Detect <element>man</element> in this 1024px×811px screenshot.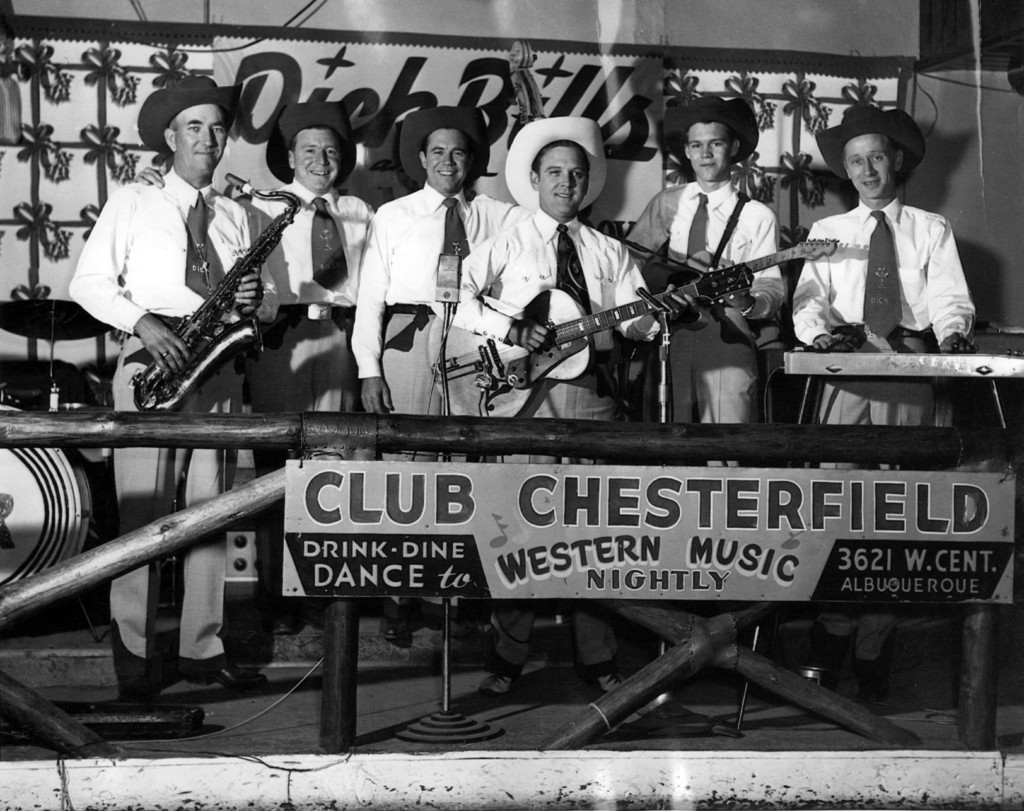
Detection: {"left": 617, "top": 88, "right": 783, "bottom": 426}.
